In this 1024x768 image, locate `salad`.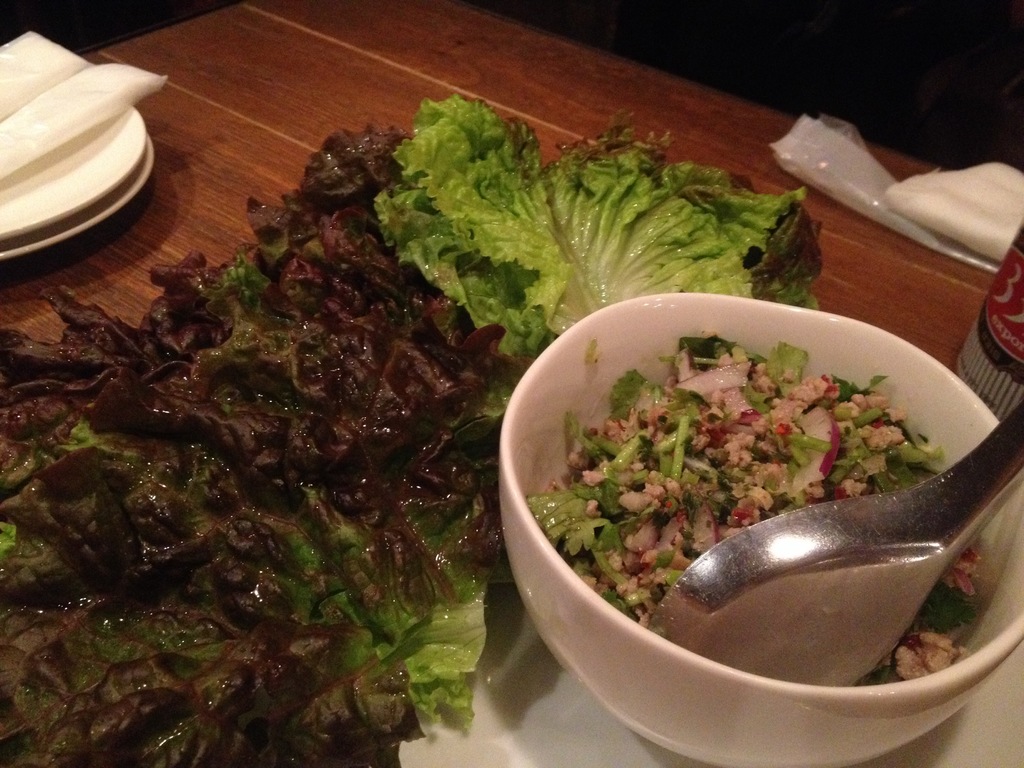
Bounding box: x1=524, y1=325, x2=1018, y2=706.
